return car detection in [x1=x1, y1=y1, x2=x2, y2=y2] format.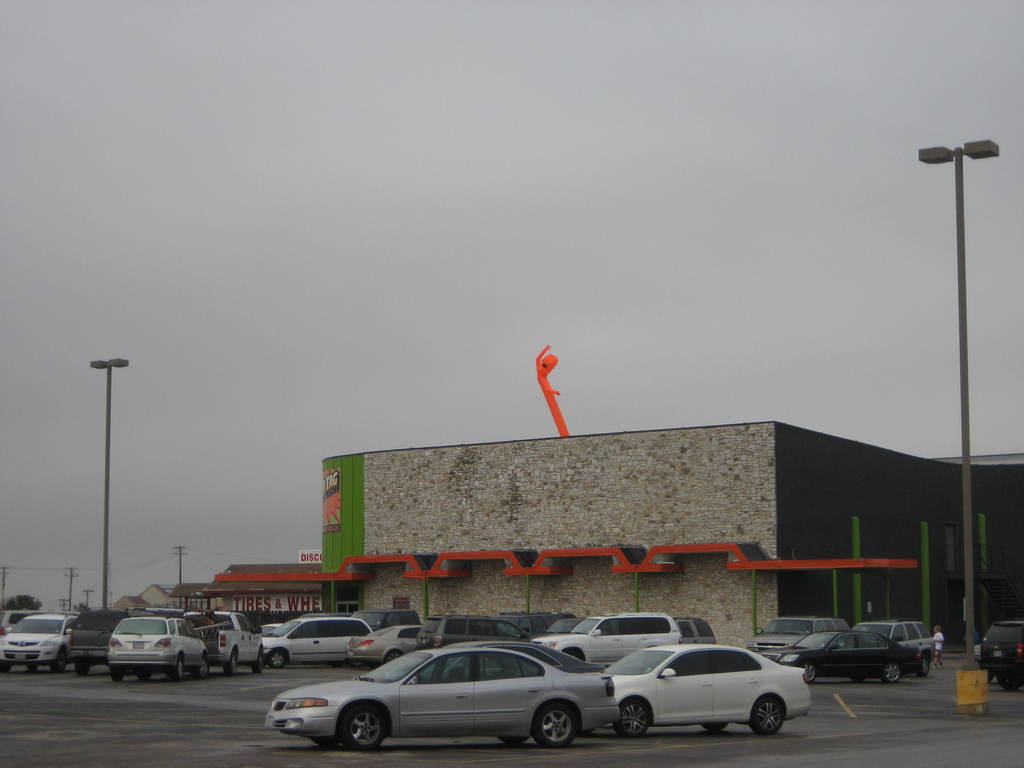
[x1=260, y1=620, x2=278, y2=638].
